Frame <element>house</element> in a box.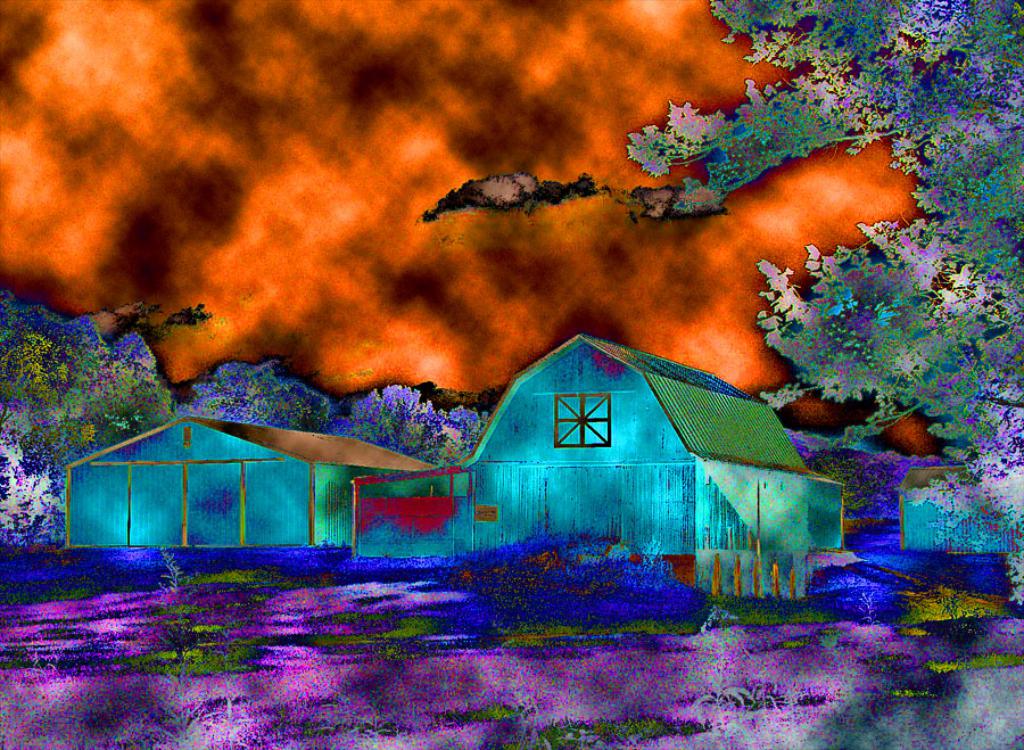
{"left": 55, "top": 412, "right": 439, "bottom": 553}.
